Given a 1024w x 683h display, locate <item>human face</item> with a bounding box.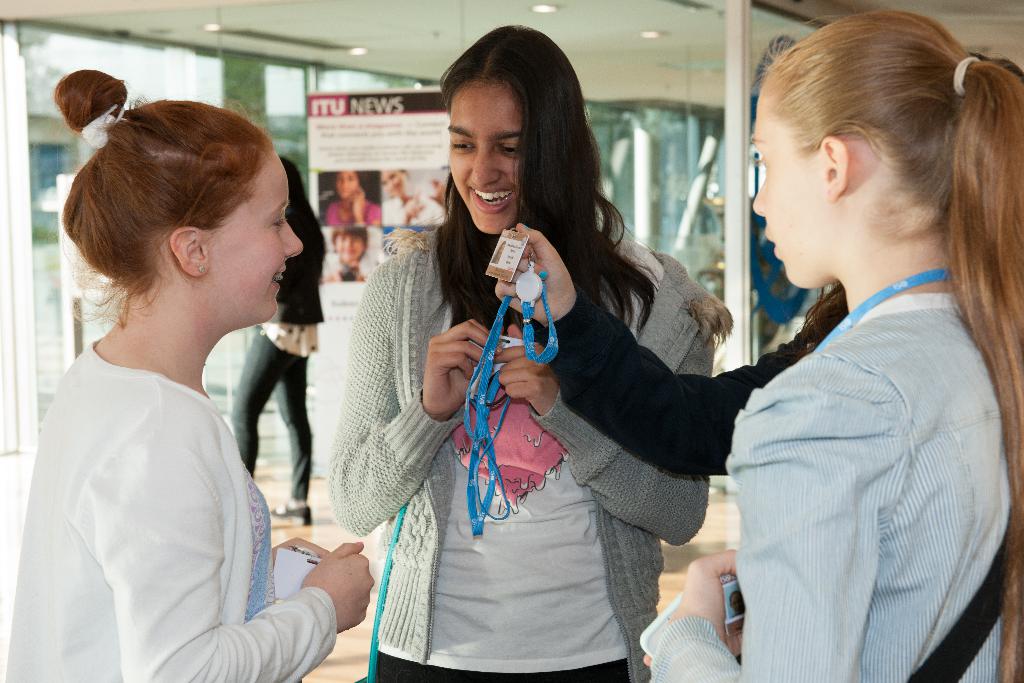
Located: l=336, t=234, r=364, b=261.
